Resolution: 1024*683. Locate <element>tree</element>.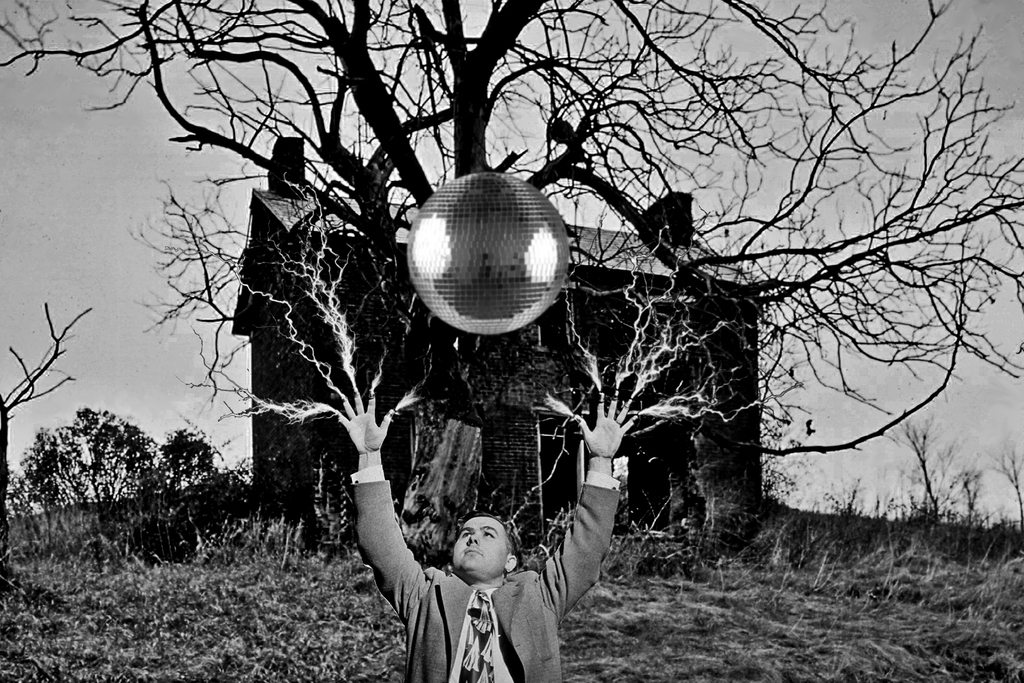
[x1=0, y1=0, x2=1023, y2=563].
